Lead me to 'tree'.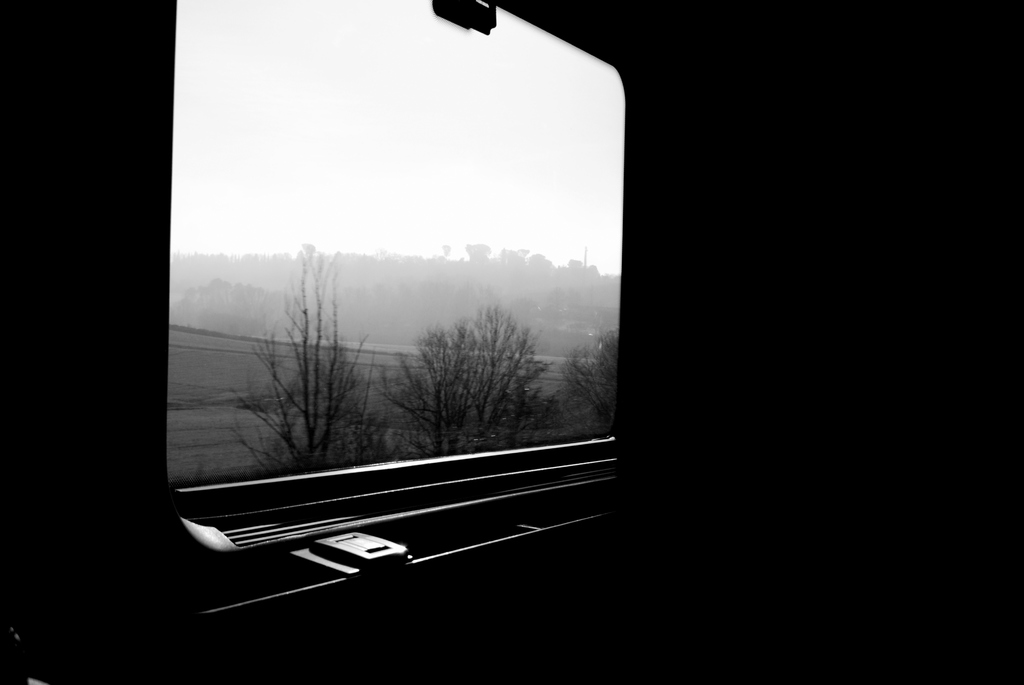
Lead to Rect(341, 283, 541, 436).
